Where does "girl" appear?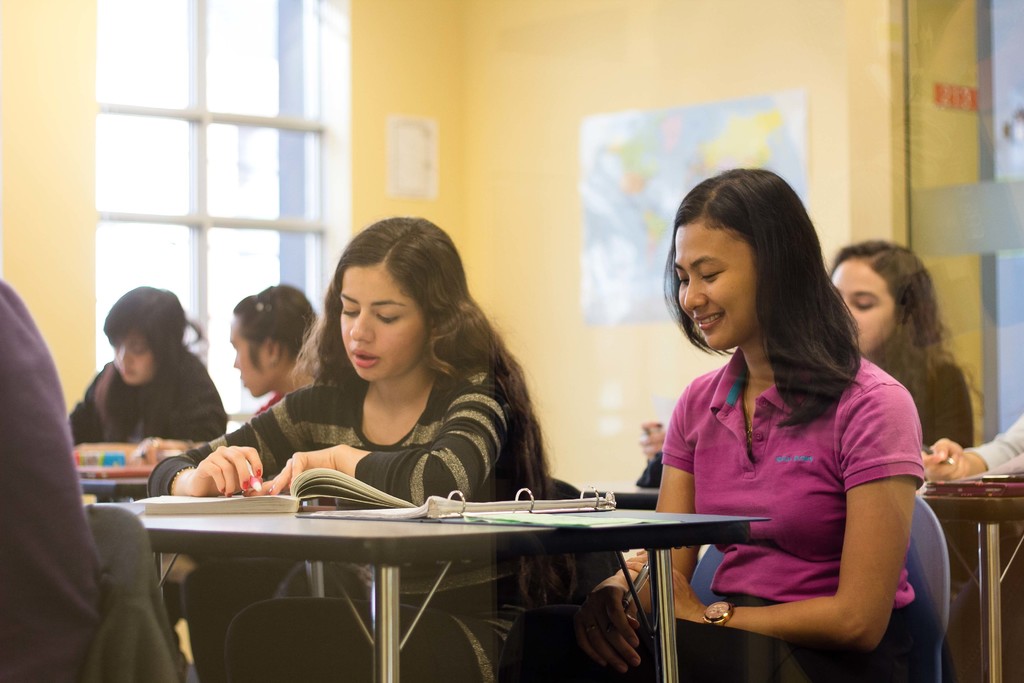
Appears at box(509, 164, 934, 680).
